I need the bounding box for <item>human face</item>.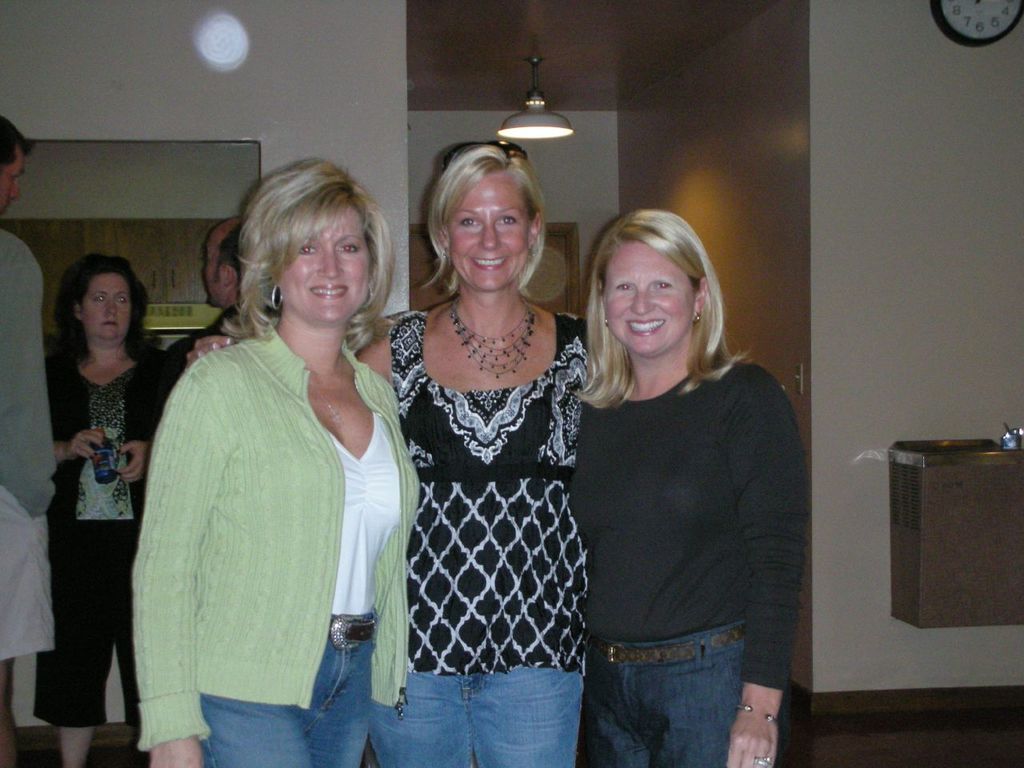
Here it is: 276, 201, 372, 323.
